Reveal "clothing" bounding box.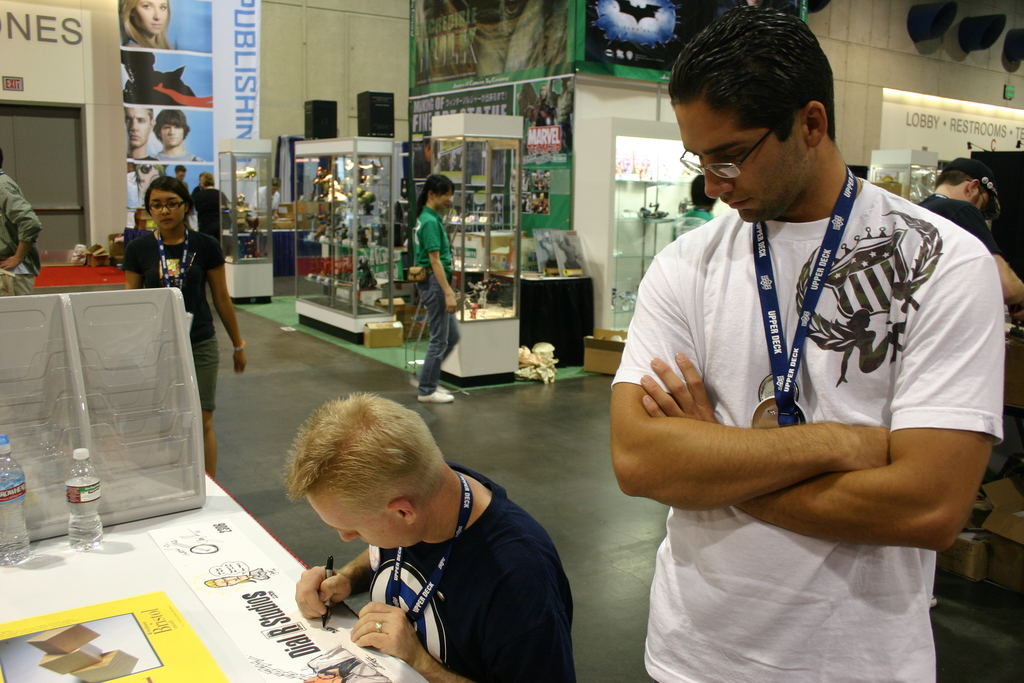
Revealed: crop(419, 269, 459, 391).
